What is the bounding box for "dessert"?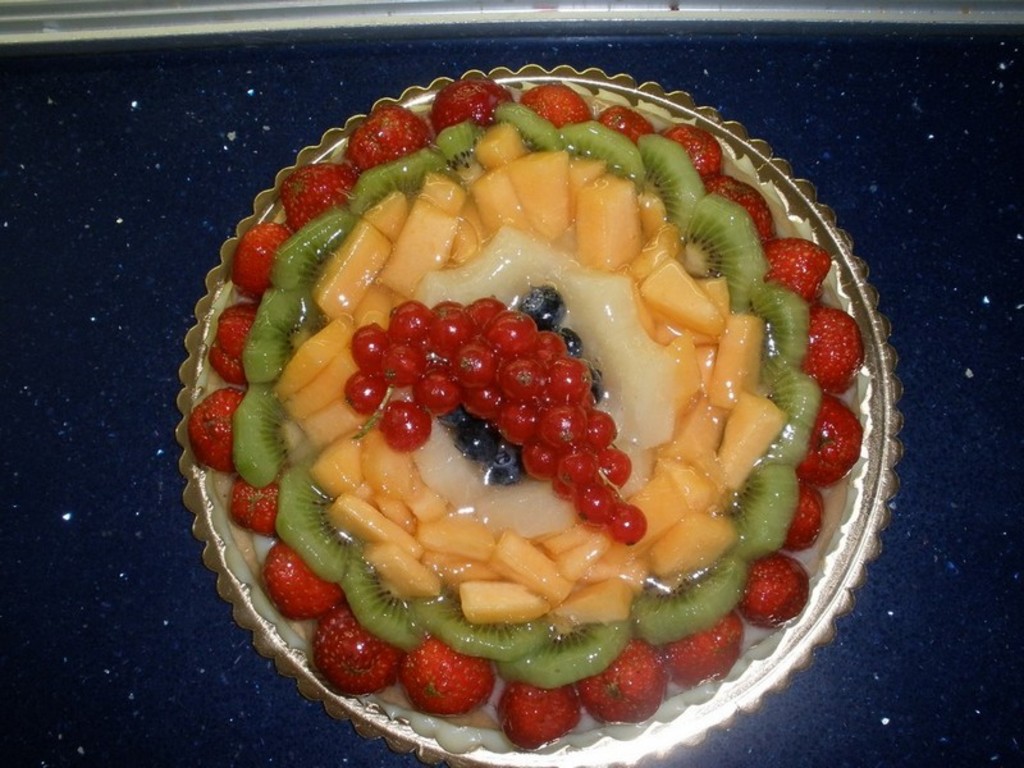
159/92/915/767.
